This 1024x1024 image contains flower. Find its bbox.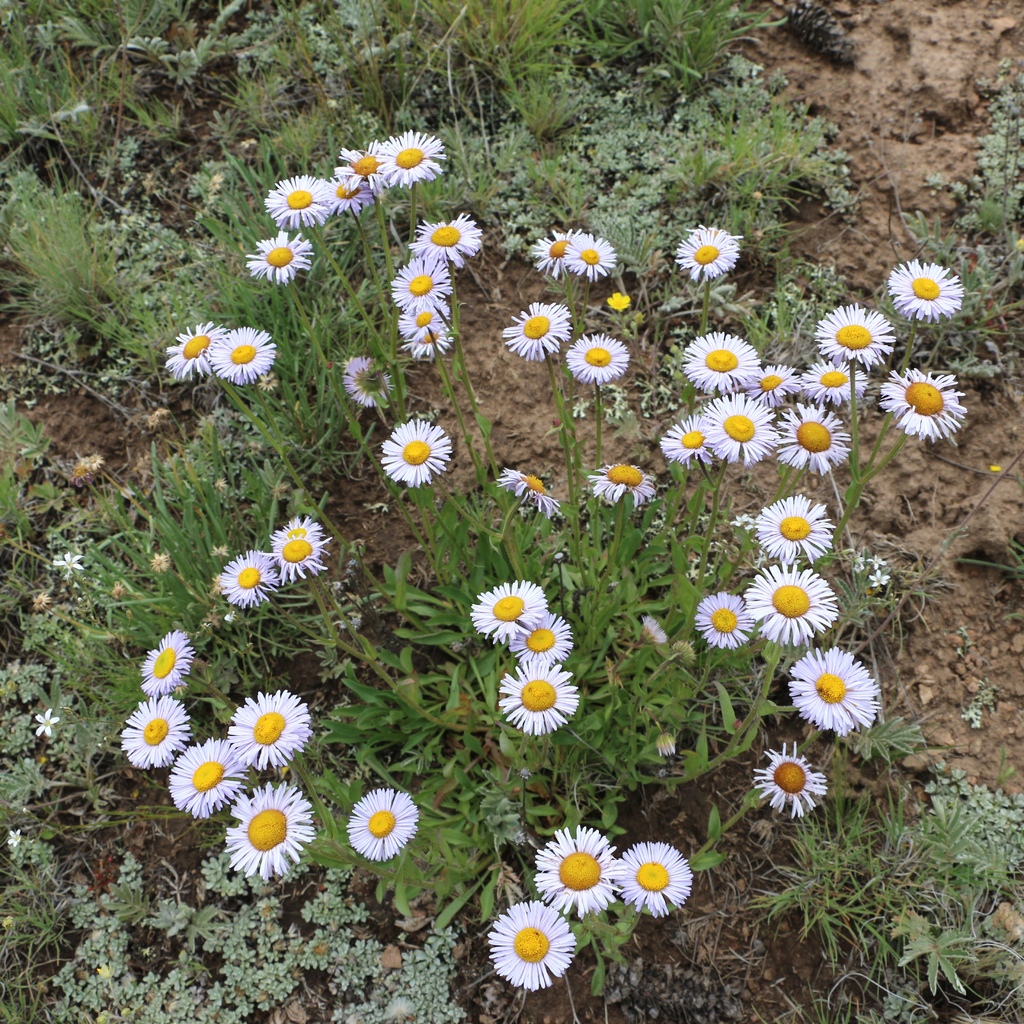
rect(657, 409, 721, 463).
